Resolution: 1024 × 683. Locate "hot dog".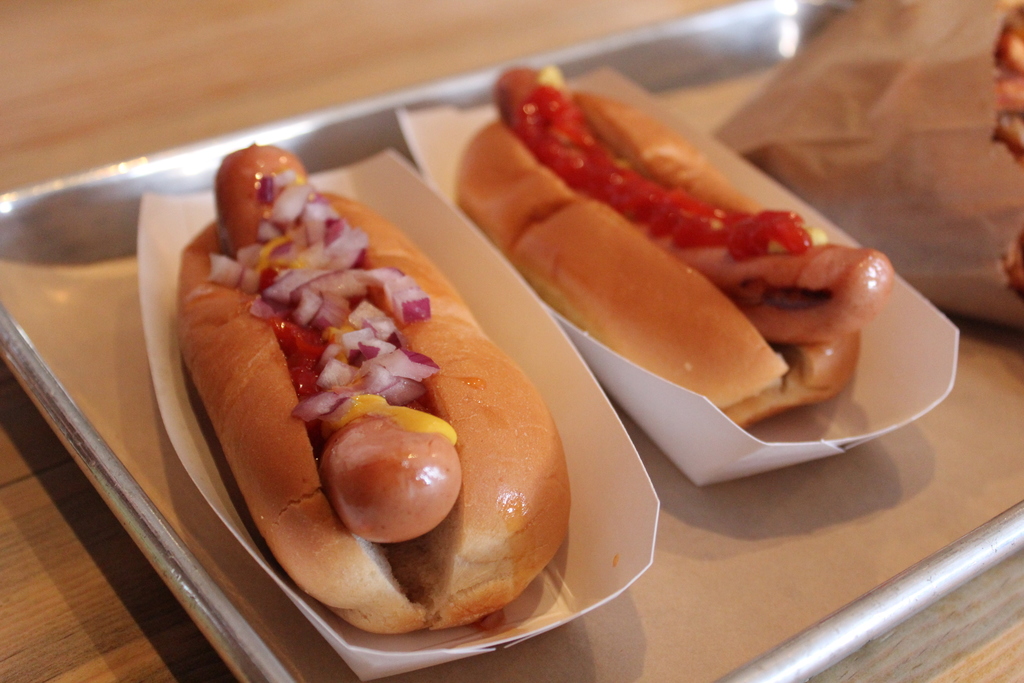
detection(169, 135, 583, 646).
